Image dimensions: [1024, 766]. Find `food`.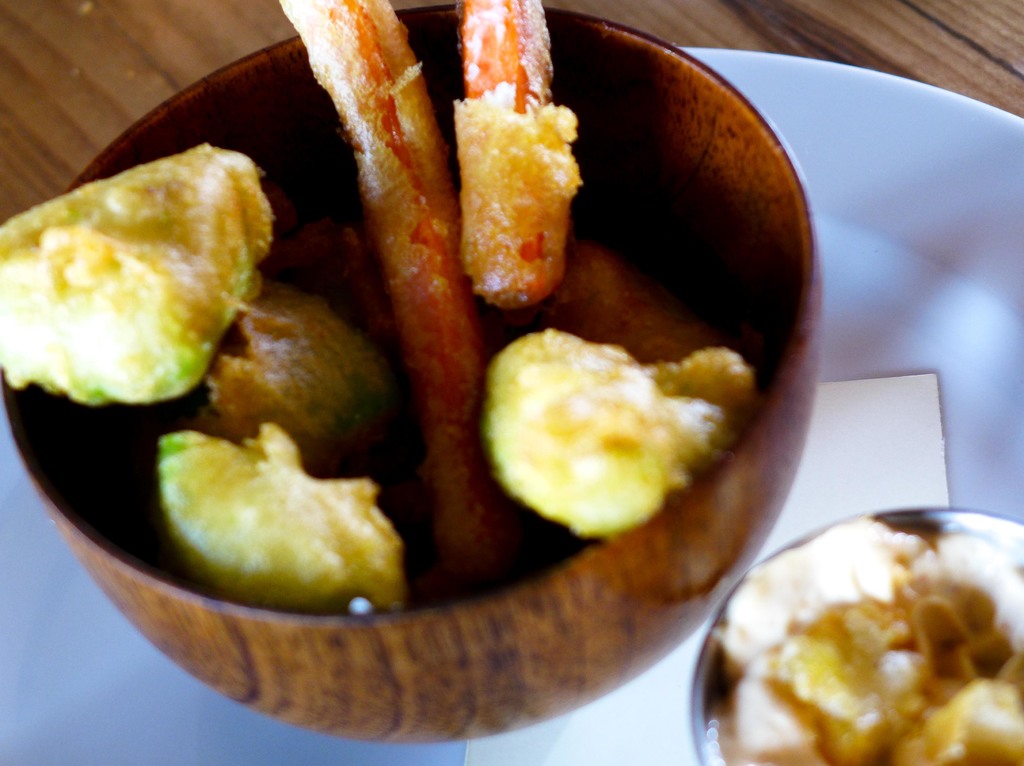
[0, 0, 753, 615].
